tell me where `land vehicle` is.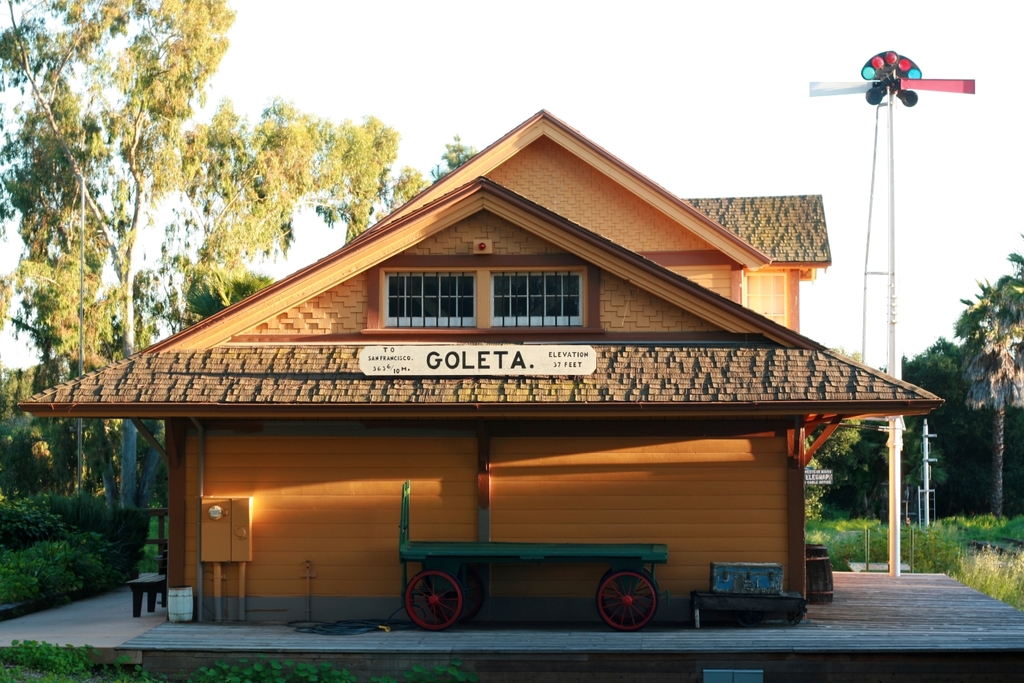
`land vehicle` is at 376,527,695,635.
